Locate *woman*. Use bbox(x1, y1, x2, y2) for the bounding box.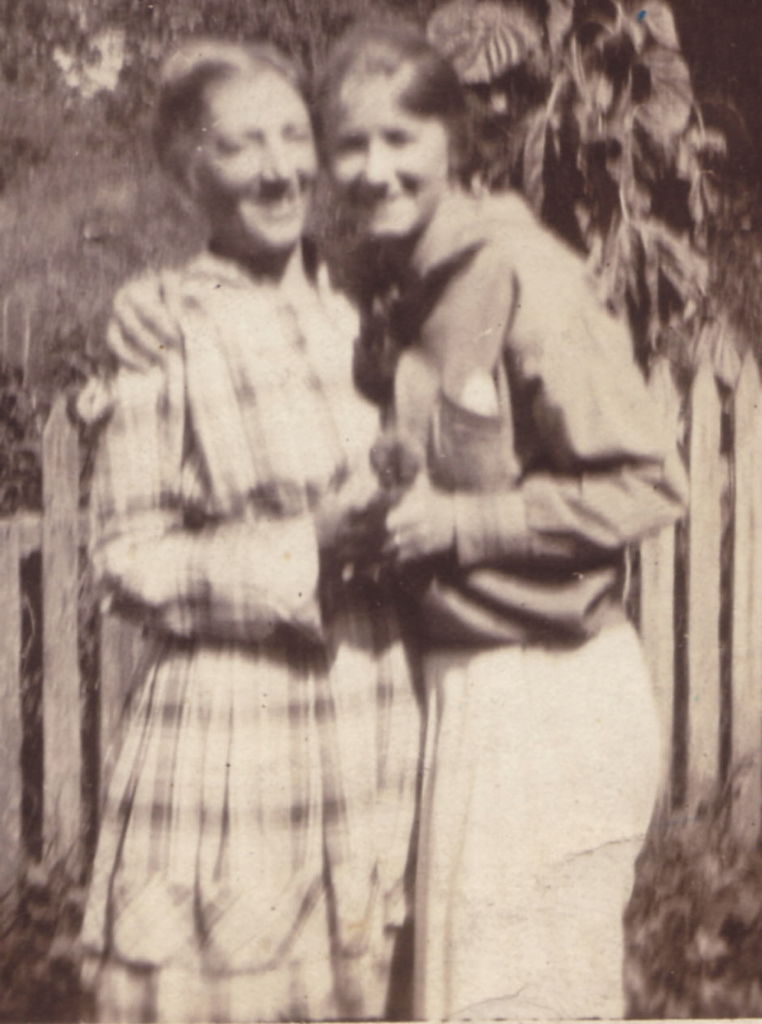
bbox(60, 26, 688, 1023).
